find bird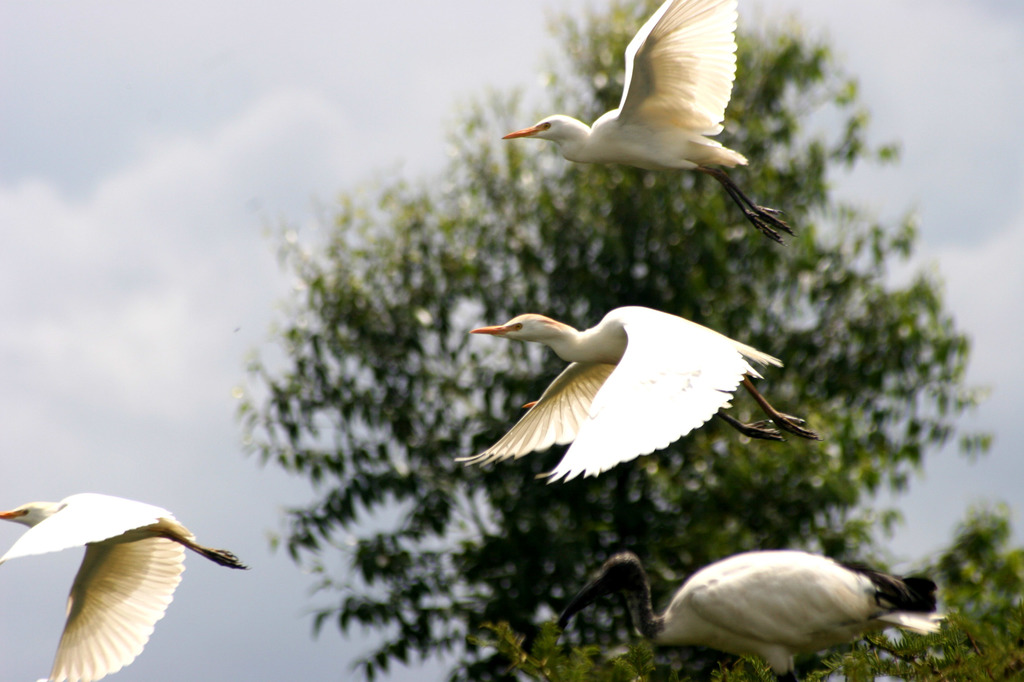
select_region(450, 297, 822, 490)
